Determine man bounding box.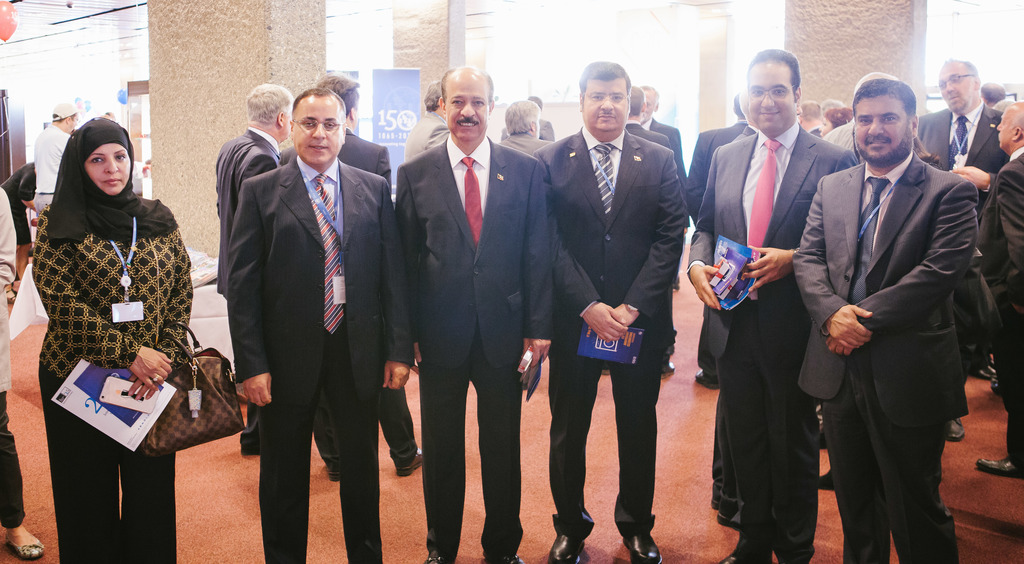
Determined: x1=641 y1=85 x2=688 y2=290.
